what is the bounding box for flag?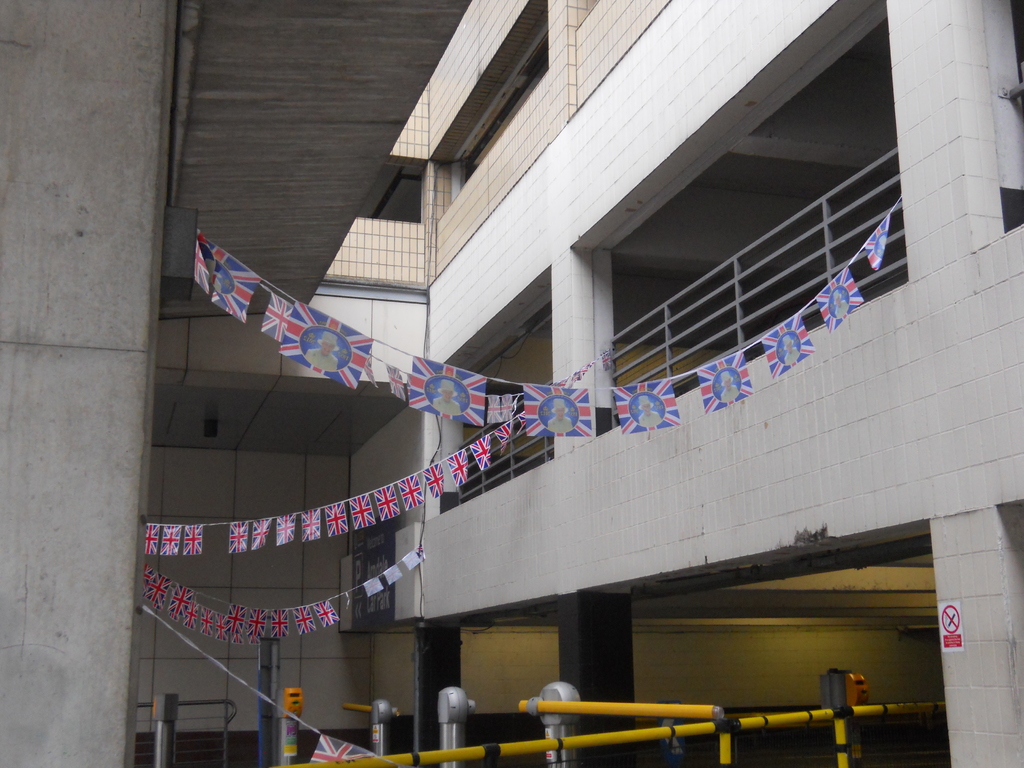
[278, 300, 371, 393].
